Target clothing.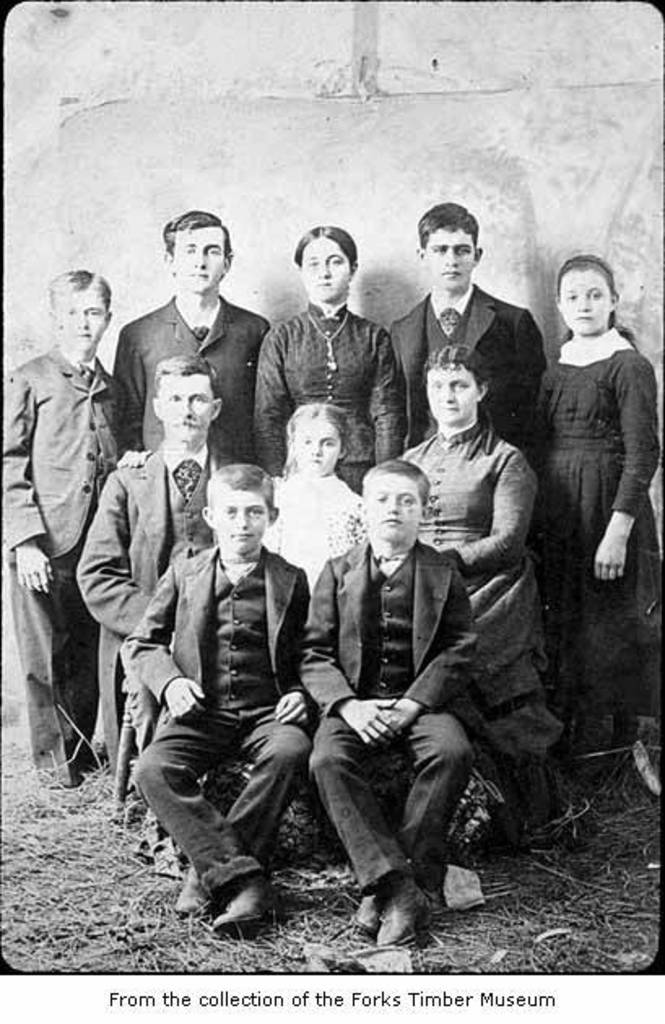
Target region: left=109, top=294, right=276, bottom=465.
